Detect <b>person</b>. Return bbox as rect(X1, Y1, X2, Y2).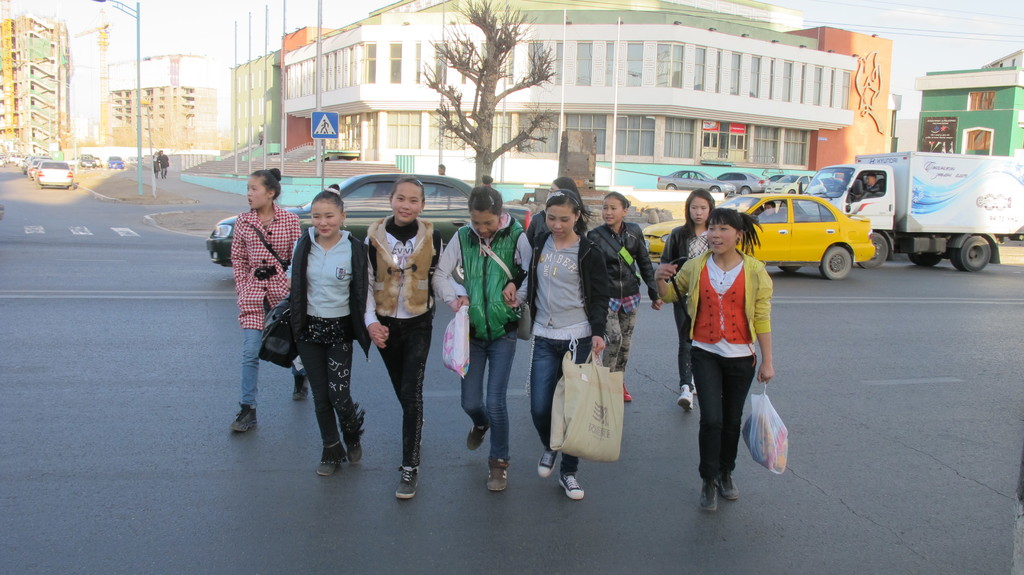
rect(287, 182, 388, 478).
